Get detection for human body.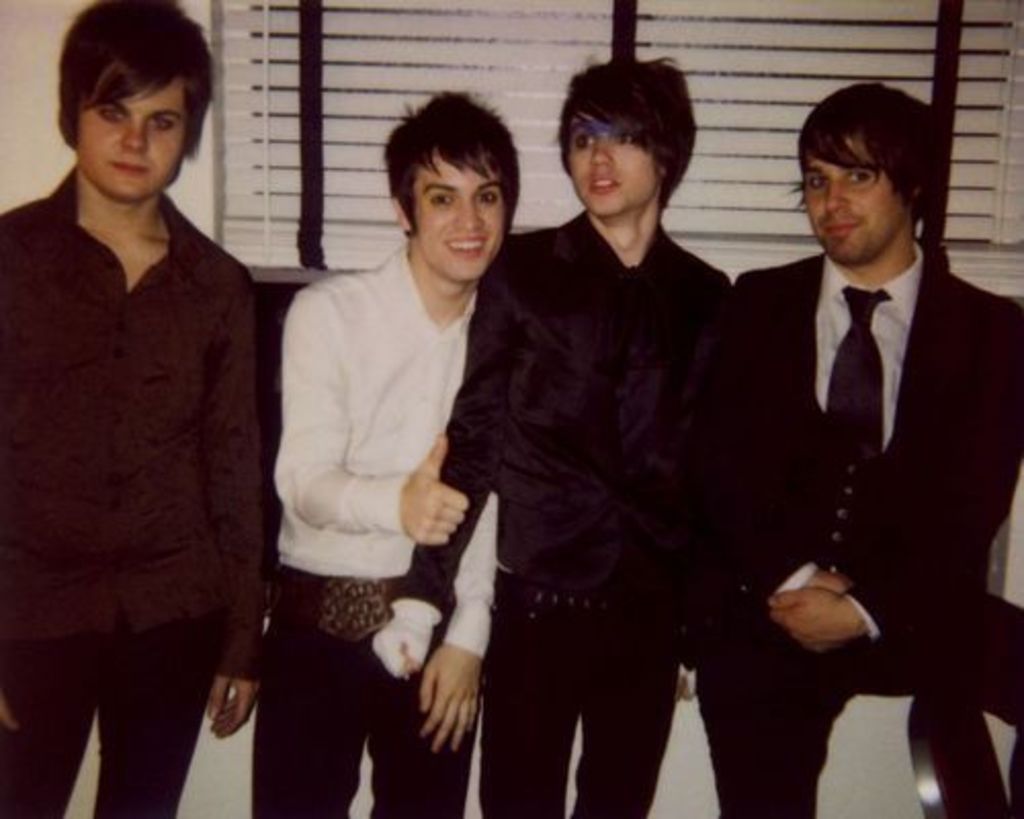
Detection: (x1=676, y1=240, x2=1022, y2=817).
